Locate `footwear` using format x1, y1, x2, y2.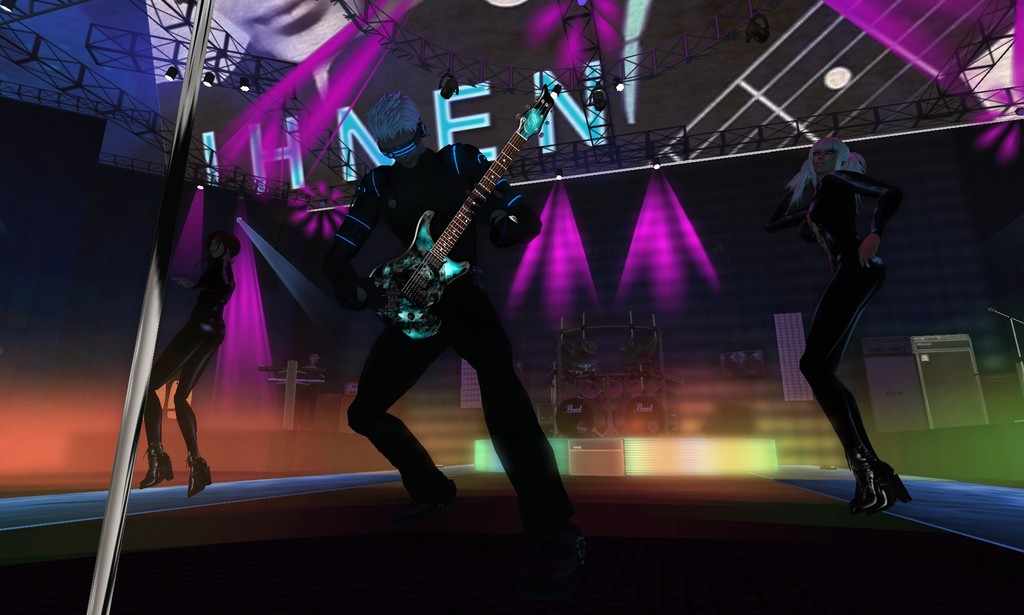
184, 459, 214, 502.
